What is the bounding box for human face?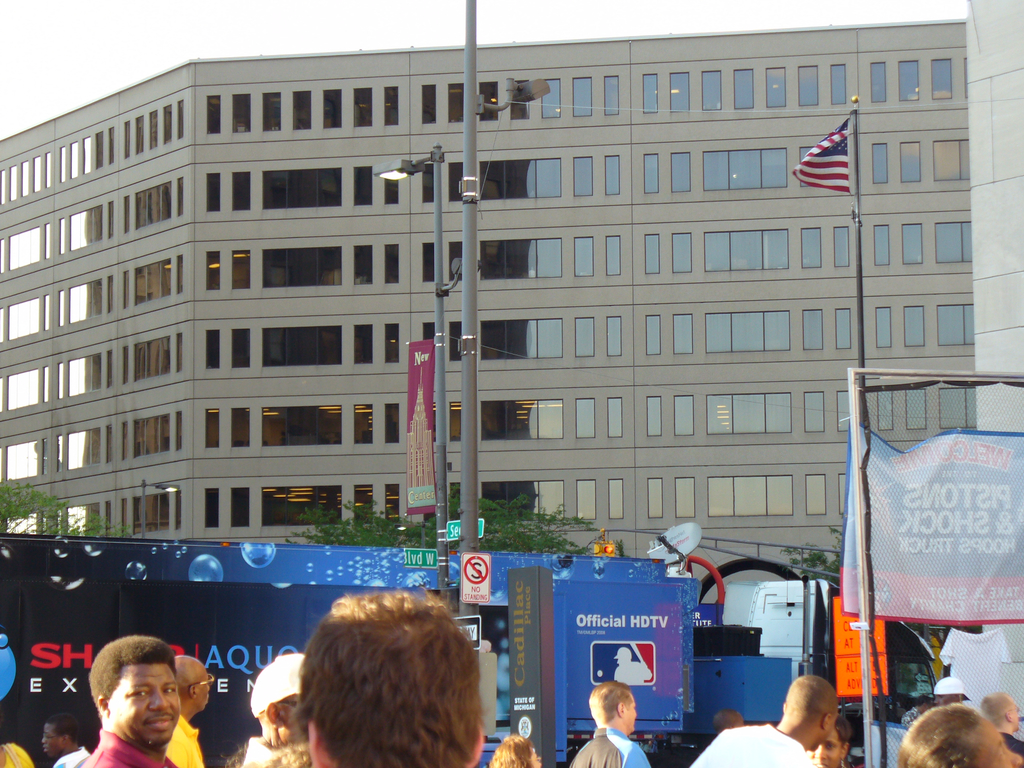
812, 732, 843, 767.
